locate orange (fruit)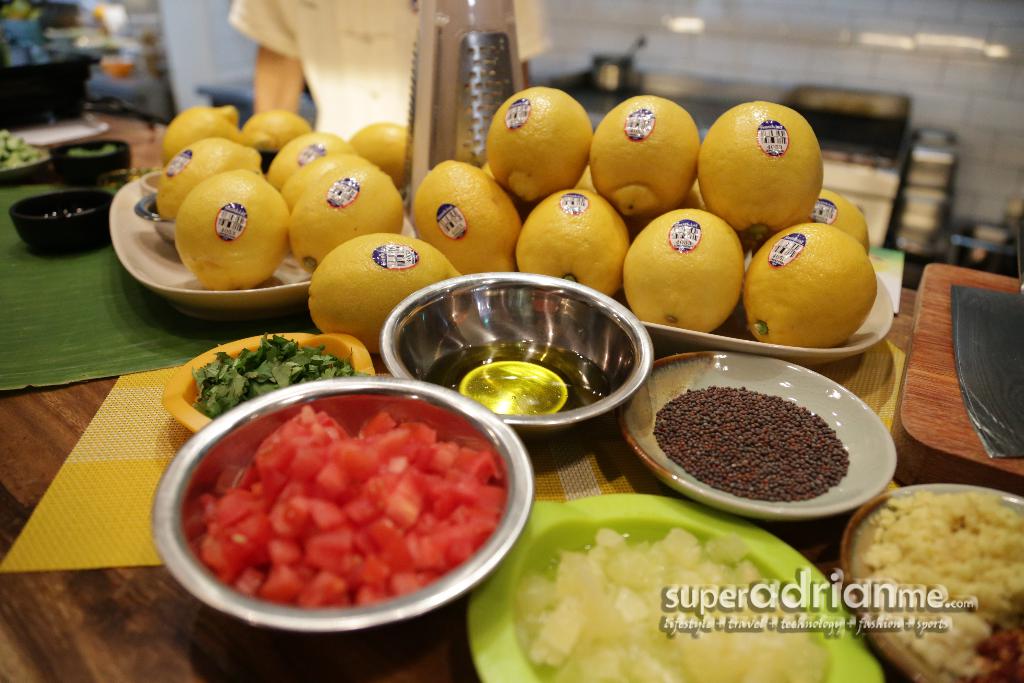
284/163/406/277
